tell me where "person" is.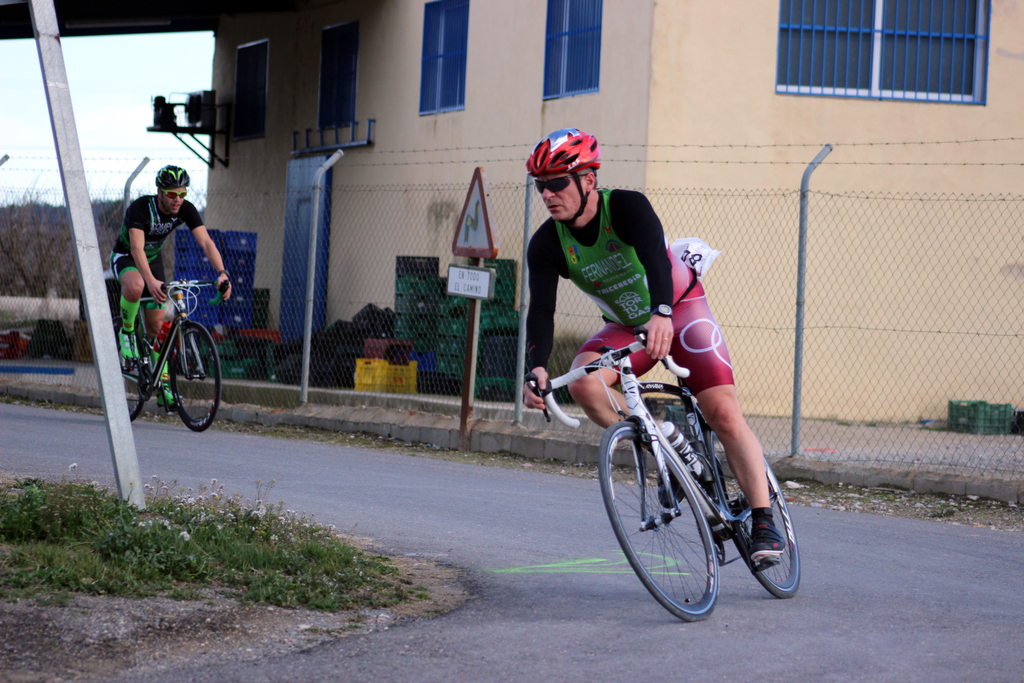
"person" is at bbox(518, 125, 787, 565).
